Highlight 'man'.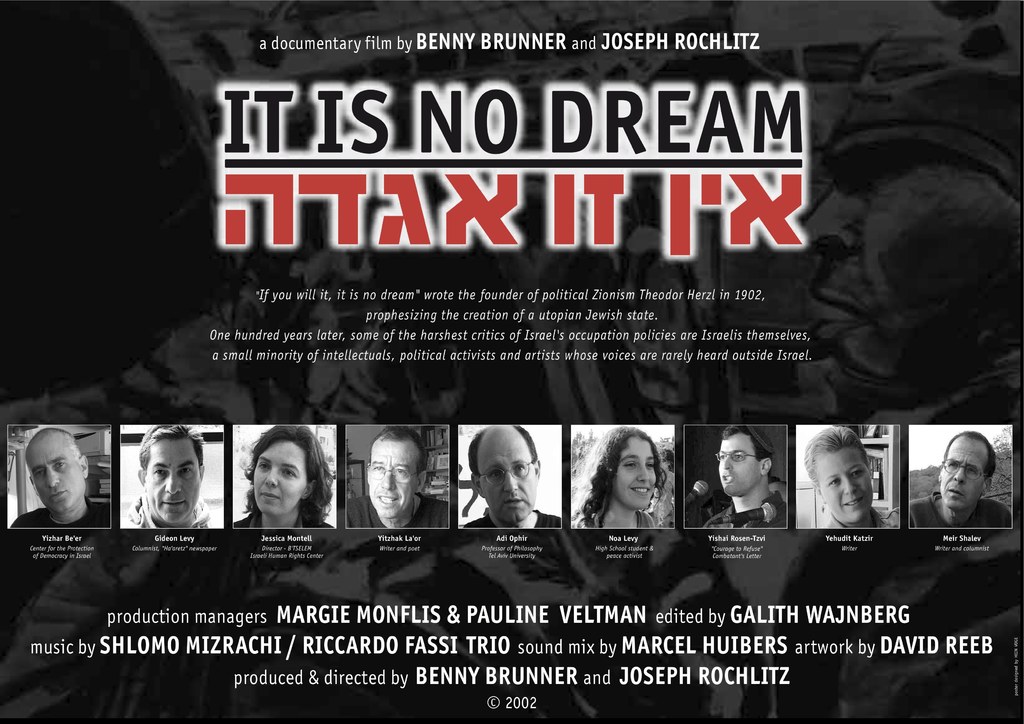
Highlighted region: 10,444,111,534.
